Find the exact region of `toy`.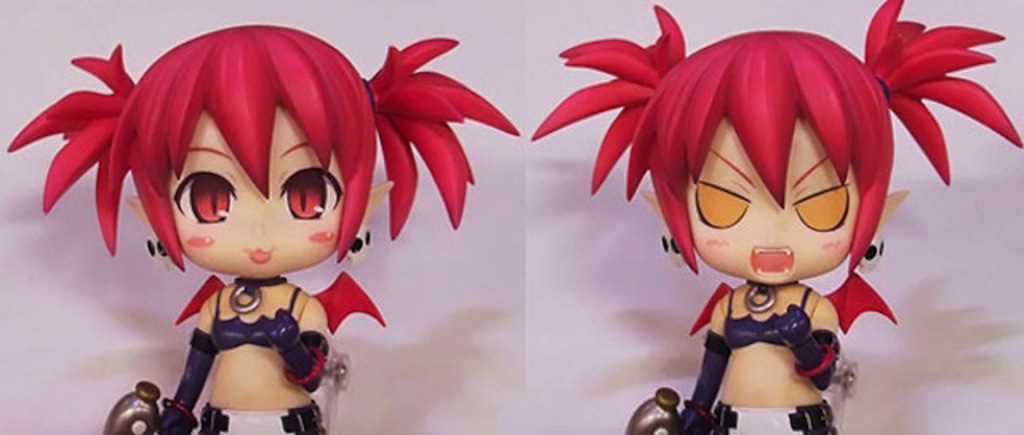
Exact region: Rect(2, 24, 528, 433).
